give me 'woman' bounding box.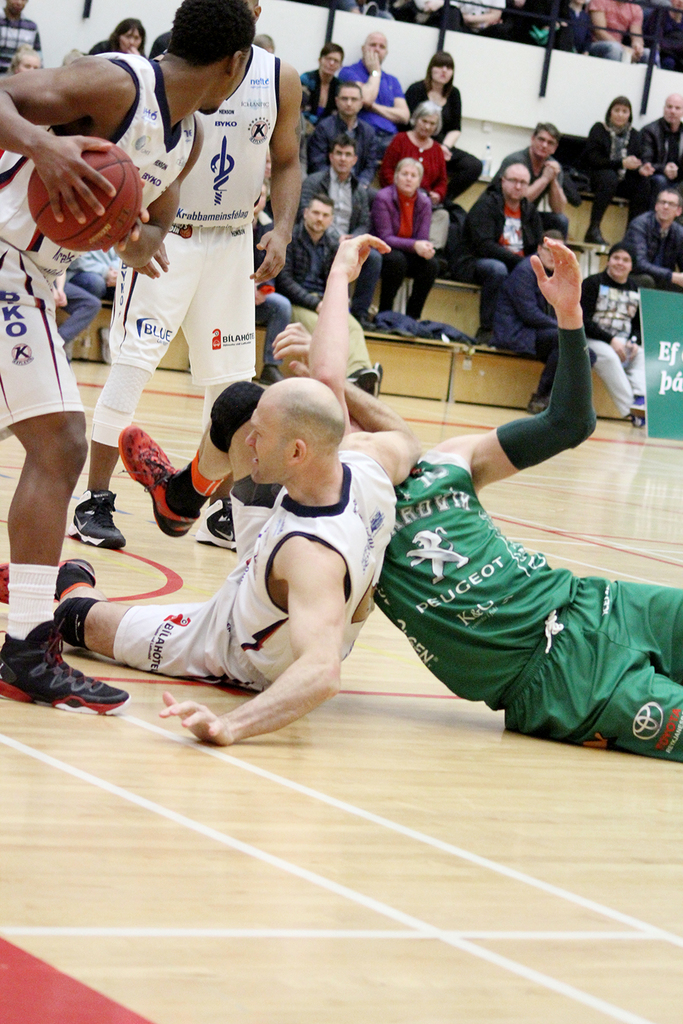
detection(82, 14, 145, 58).
